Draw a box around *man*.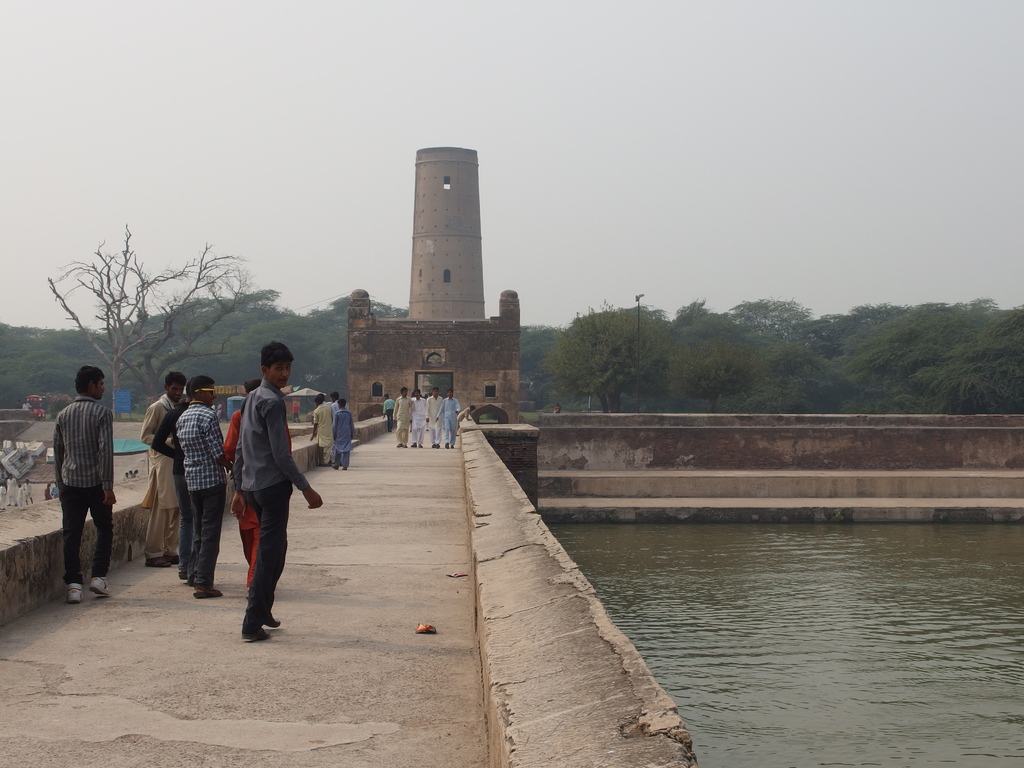
select_region(426, 383, 444, 446).
